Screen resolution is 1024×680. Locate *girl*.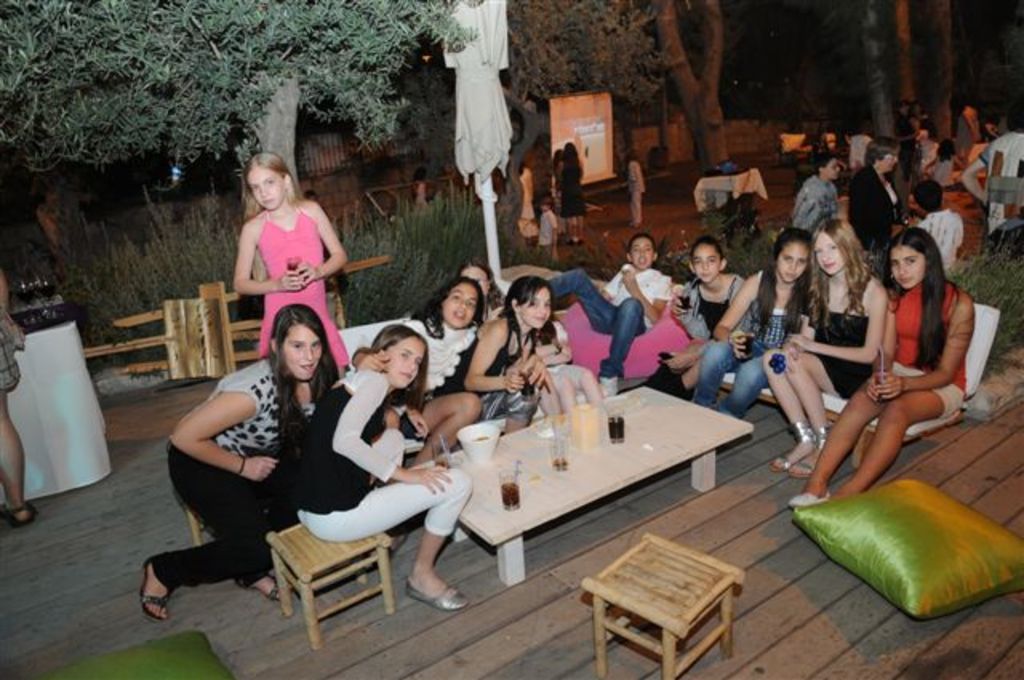
693:229:816:419.
